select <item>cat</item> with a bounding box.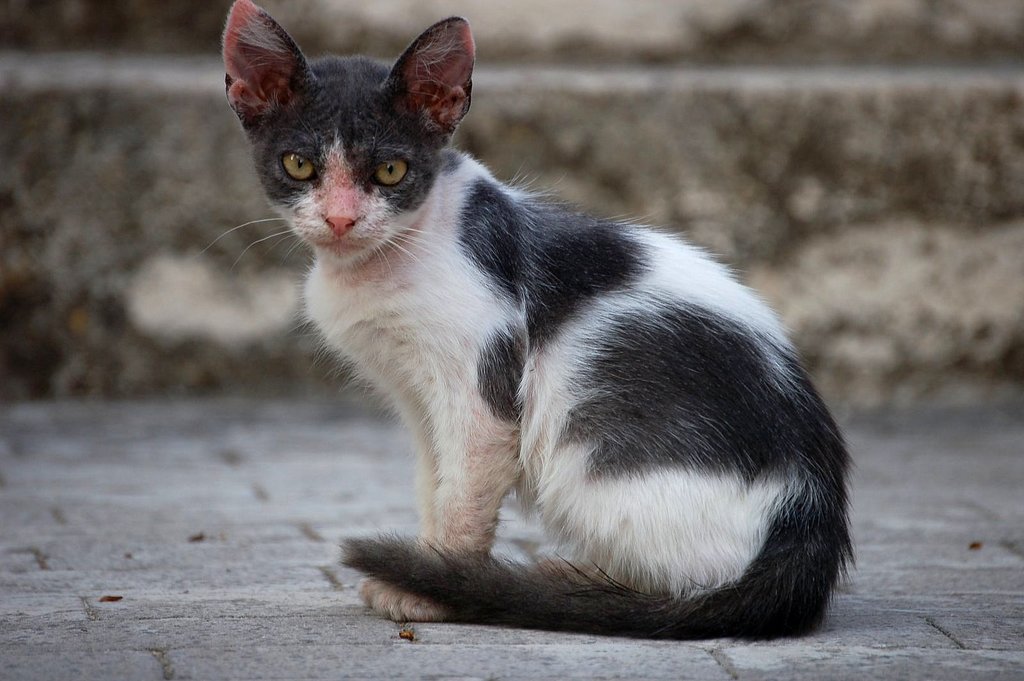
x1=197, y1=0, x2=857, y2=643.
